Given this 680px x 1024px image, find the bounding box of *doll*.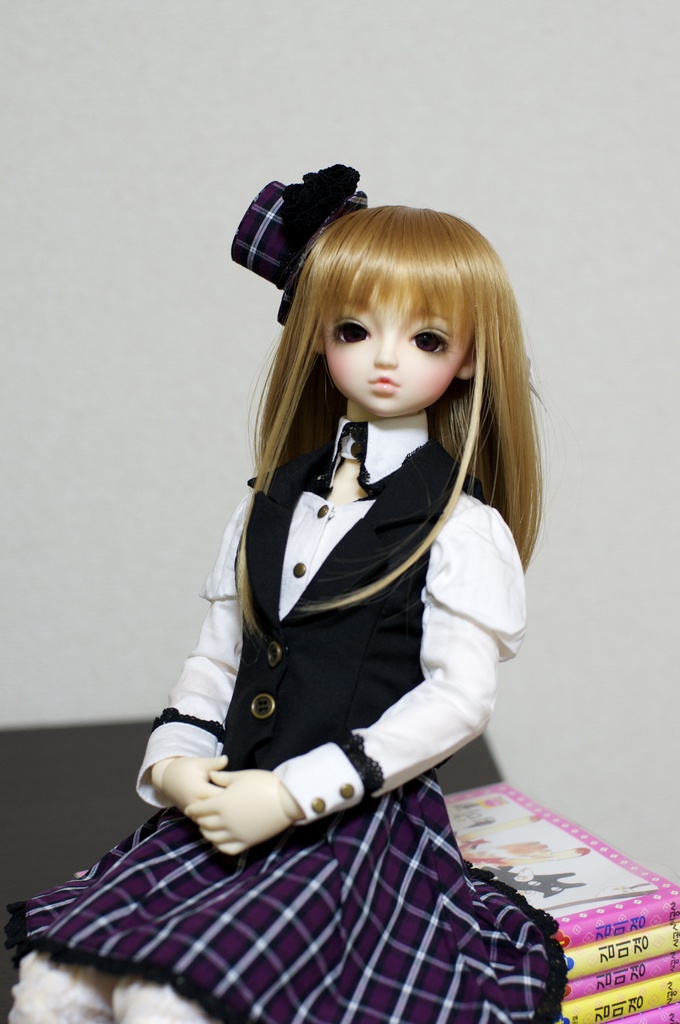
bbox(120, 199, 509, 1002).
